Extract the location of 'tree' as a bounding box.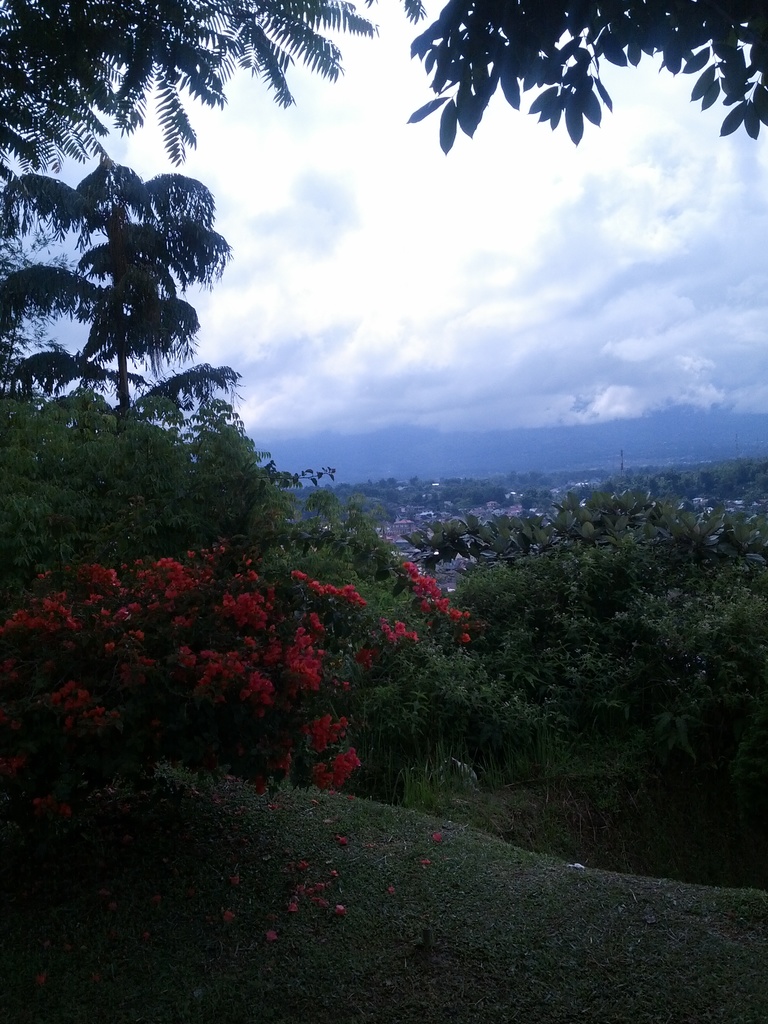
select_region(0, 0, 420, 613).
